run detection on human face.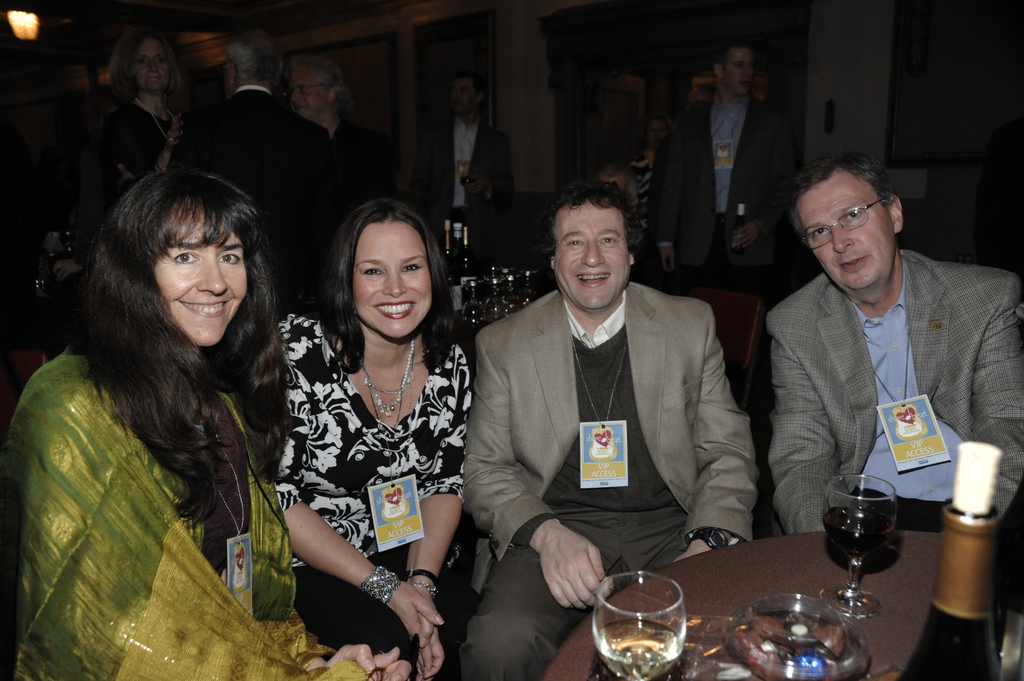
Result: BBox(452, 77, 480, 116).
